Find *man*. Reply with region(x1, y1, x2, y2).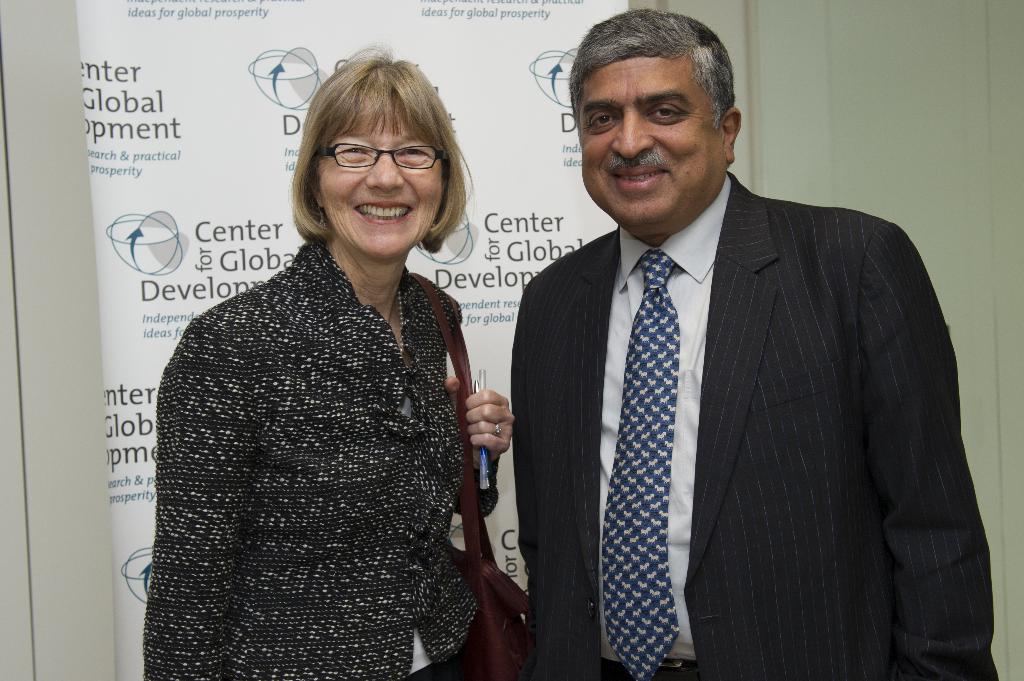
region(520, 0, 999, 680).
